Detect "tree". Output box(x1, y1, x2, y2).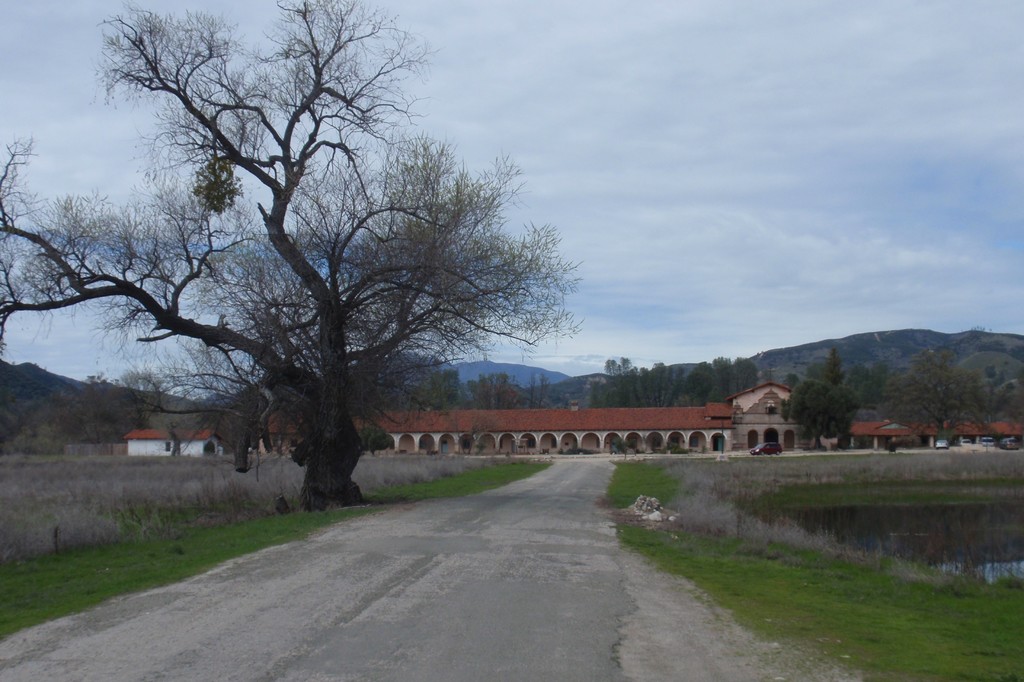
box(896, 341, 993, 446).
